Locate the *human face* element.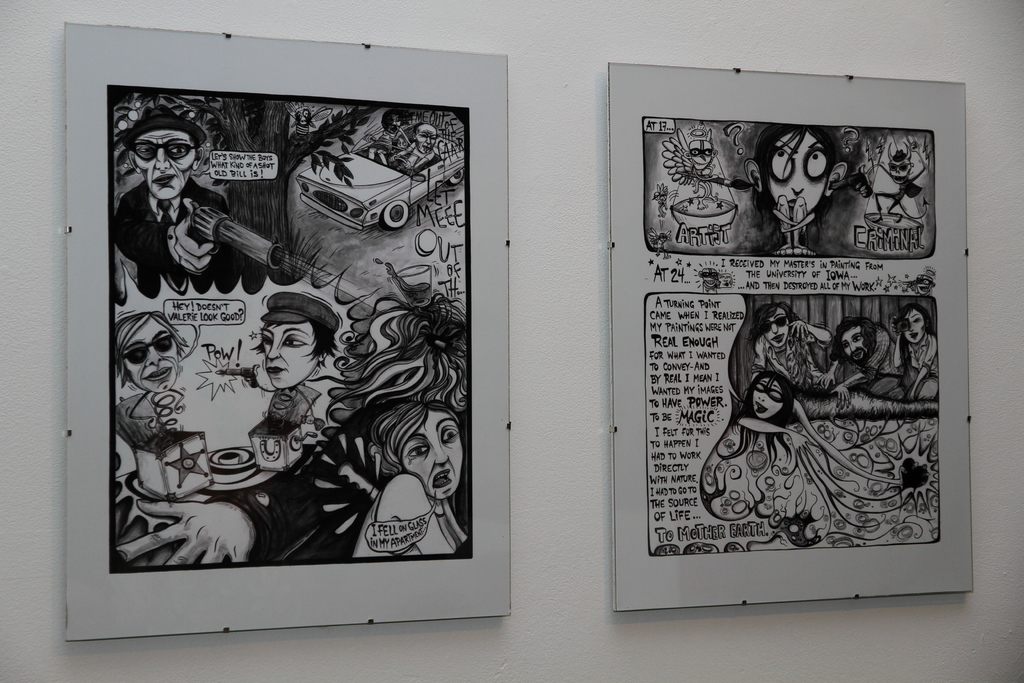
Element bbox: <region>840, 327, 867, 361</region>.
